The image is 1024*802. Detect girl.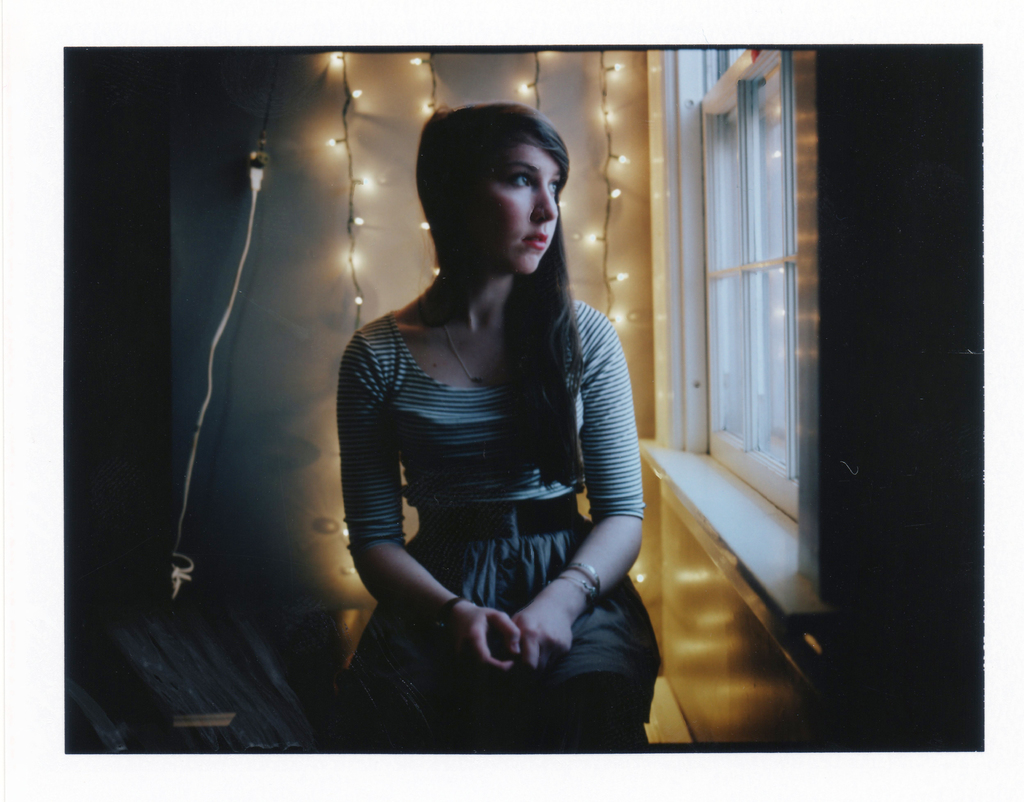
Detection: (343, 104, 663, 776).
